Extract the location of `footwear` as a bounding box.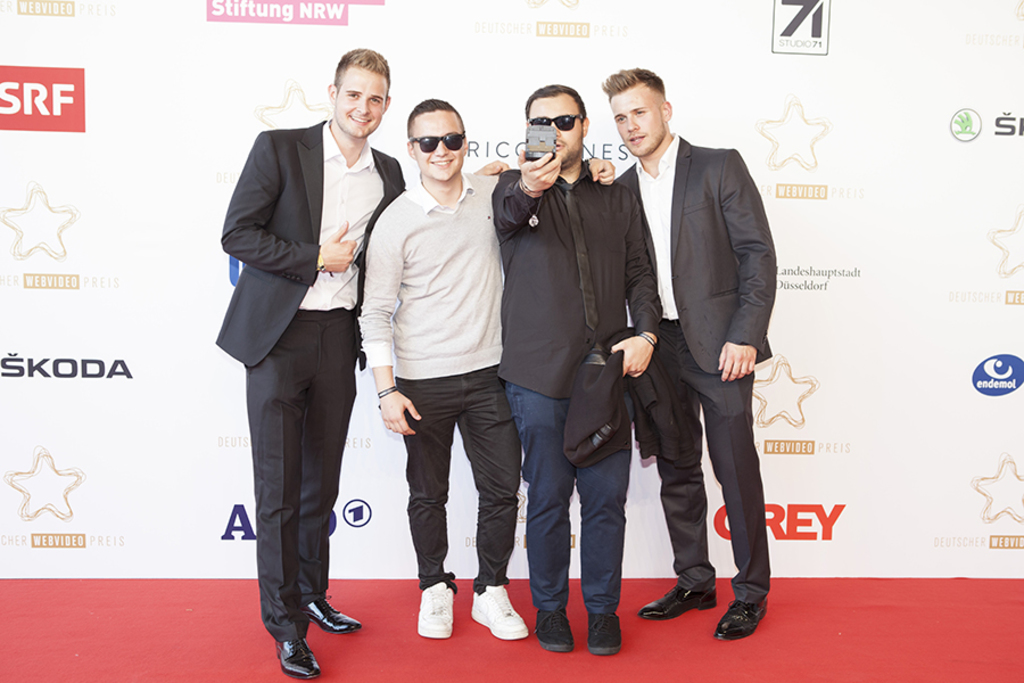
detection(303, 599, 358, 633).
